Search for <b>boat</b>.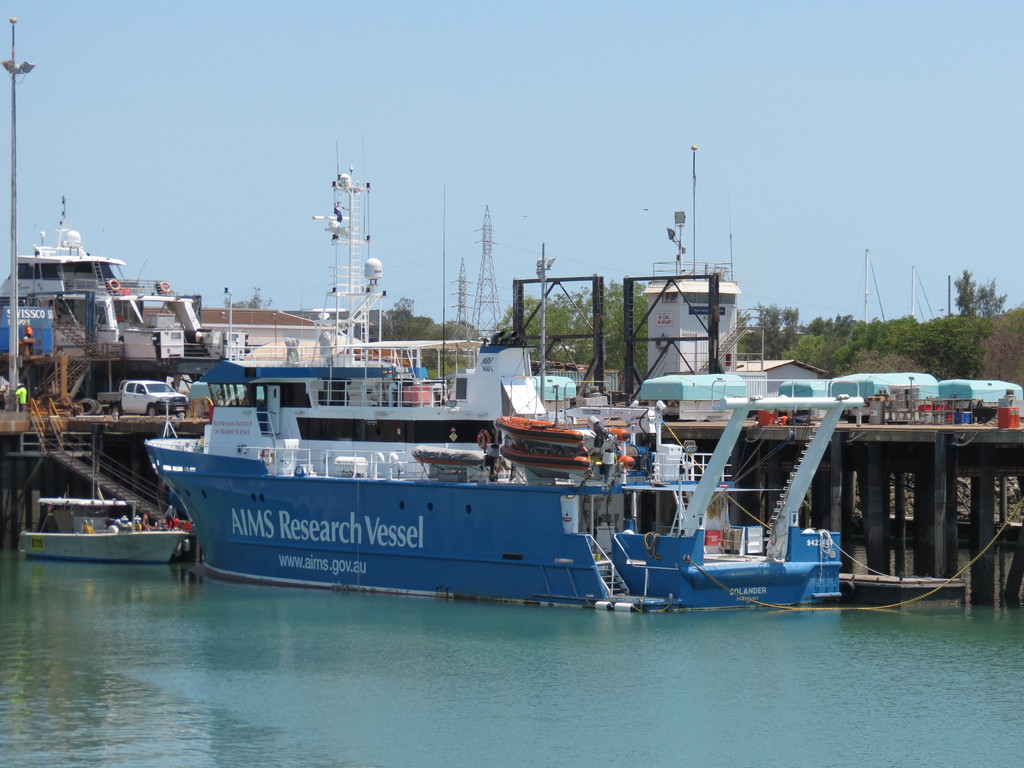
Found at (left=140, top=155, right=868, bottom=611).
